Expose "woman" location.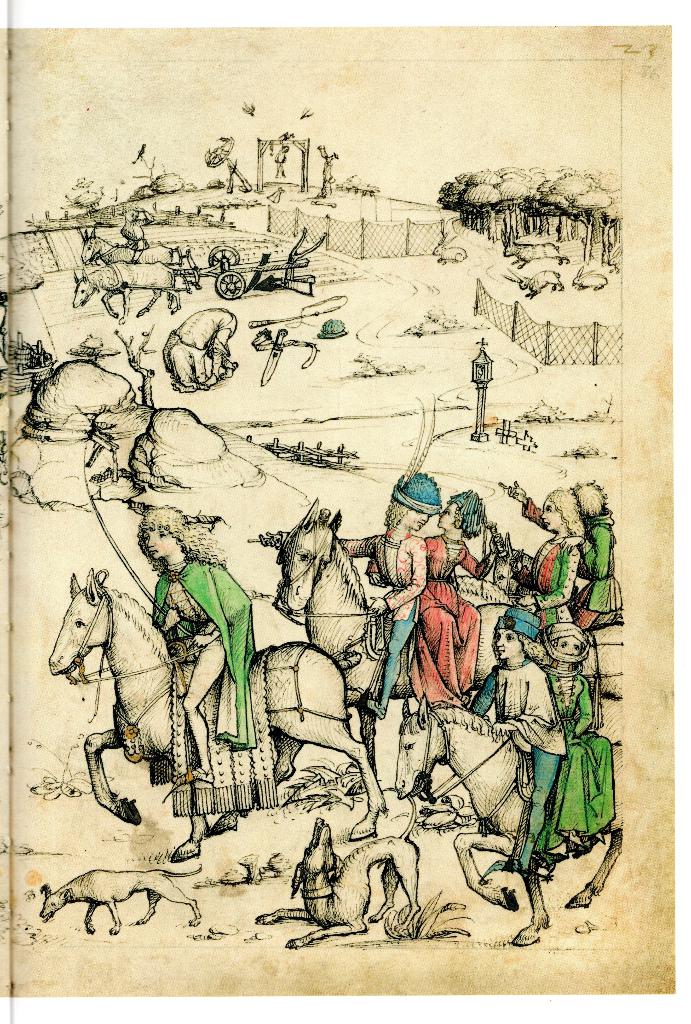
Exposed at region(502, 486, 583, 643).
